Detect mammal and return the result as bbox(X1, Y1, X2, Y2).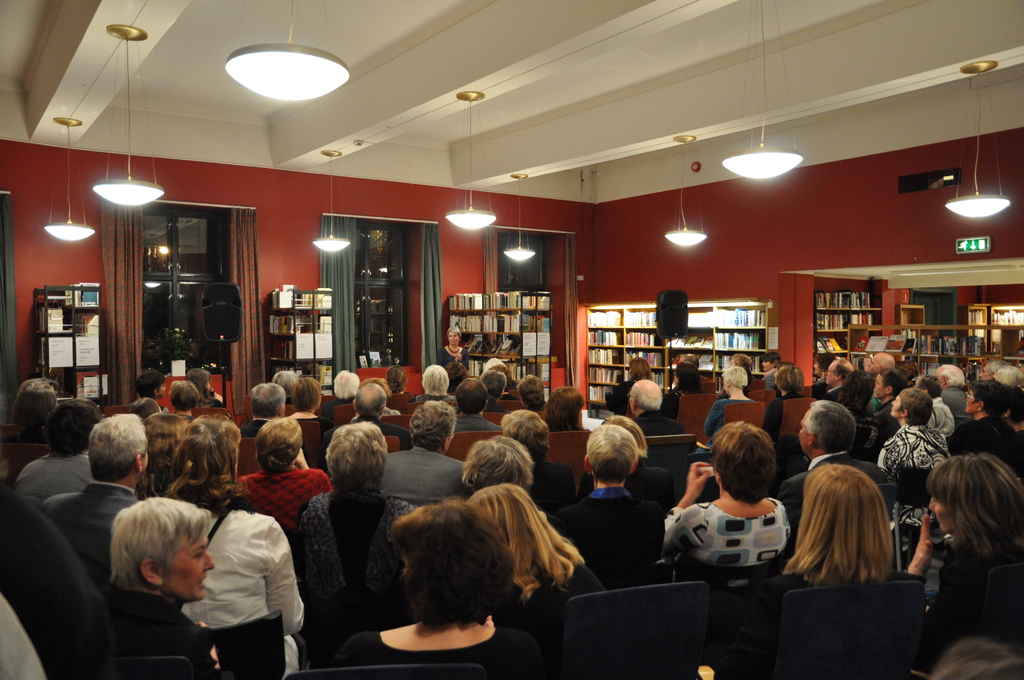
bbox(0, 373, 61, 444).
